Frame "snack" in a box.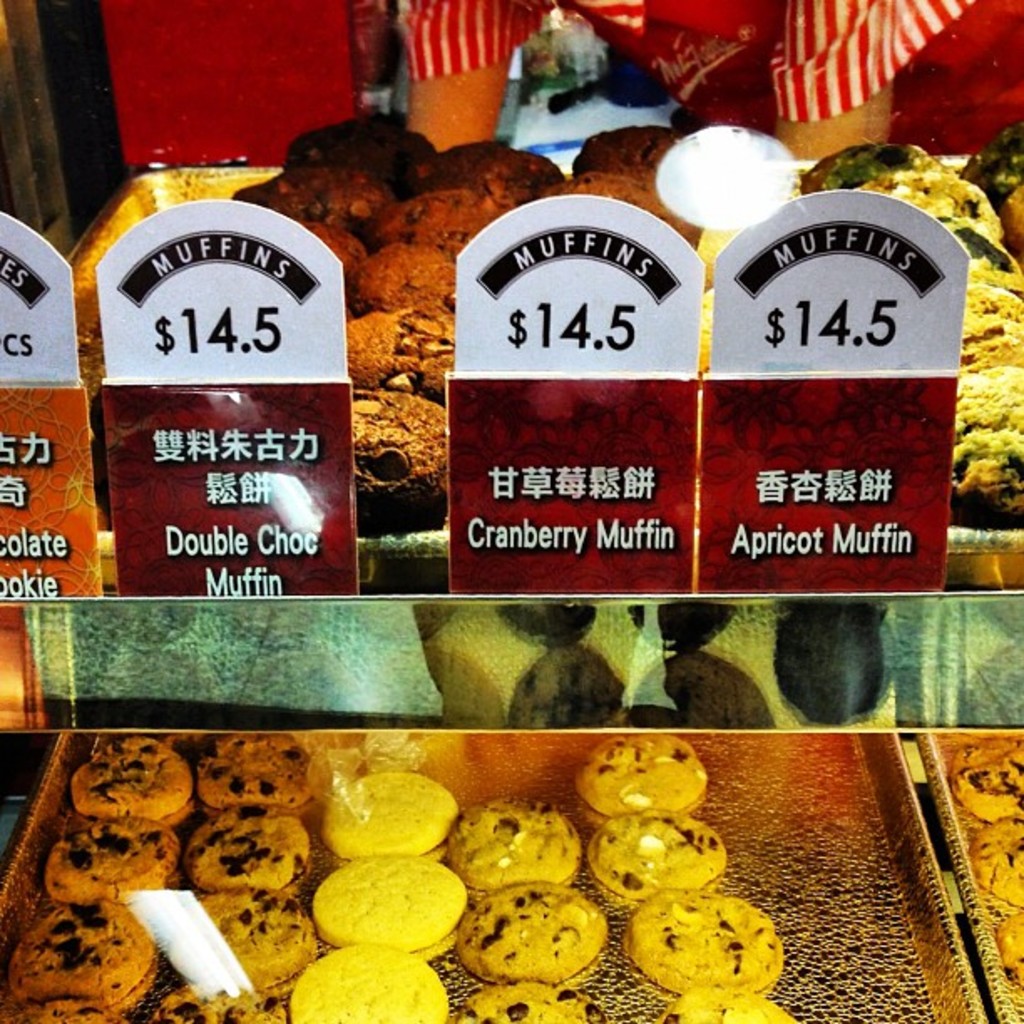
(571,726,718,828).
